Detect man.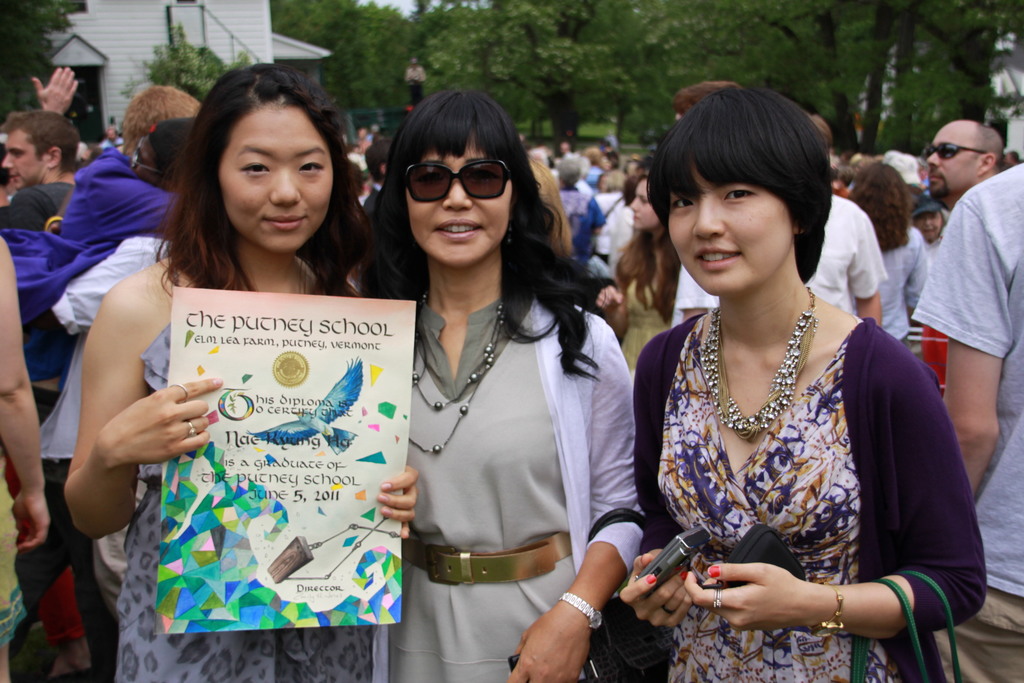
Detected at 673/78/739/324.
